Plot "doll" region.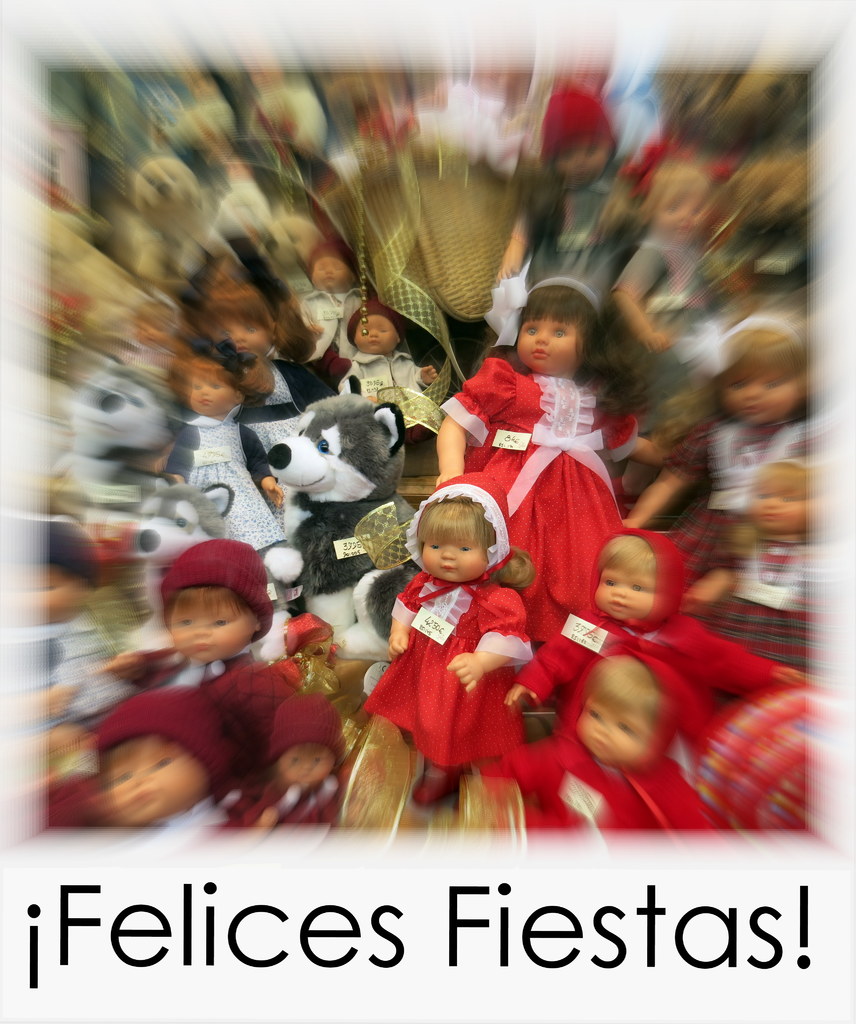
Plotted at [425, 276, 652, 533].
